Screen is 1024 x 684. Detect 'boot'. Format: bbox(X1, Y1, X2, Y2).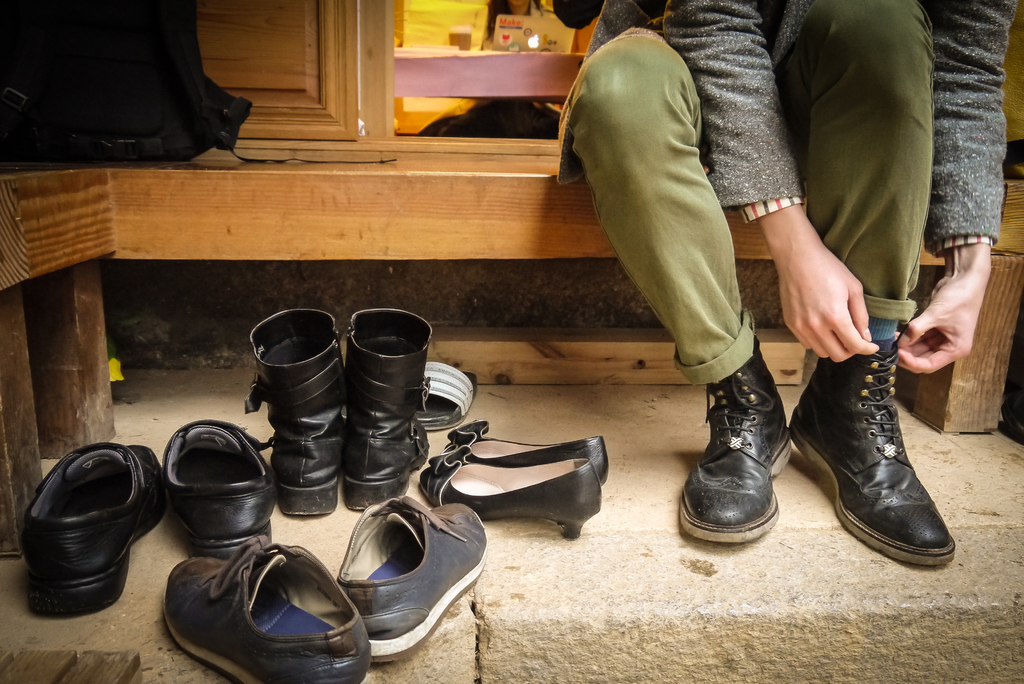
bbox(678, 336, 796, 545).
